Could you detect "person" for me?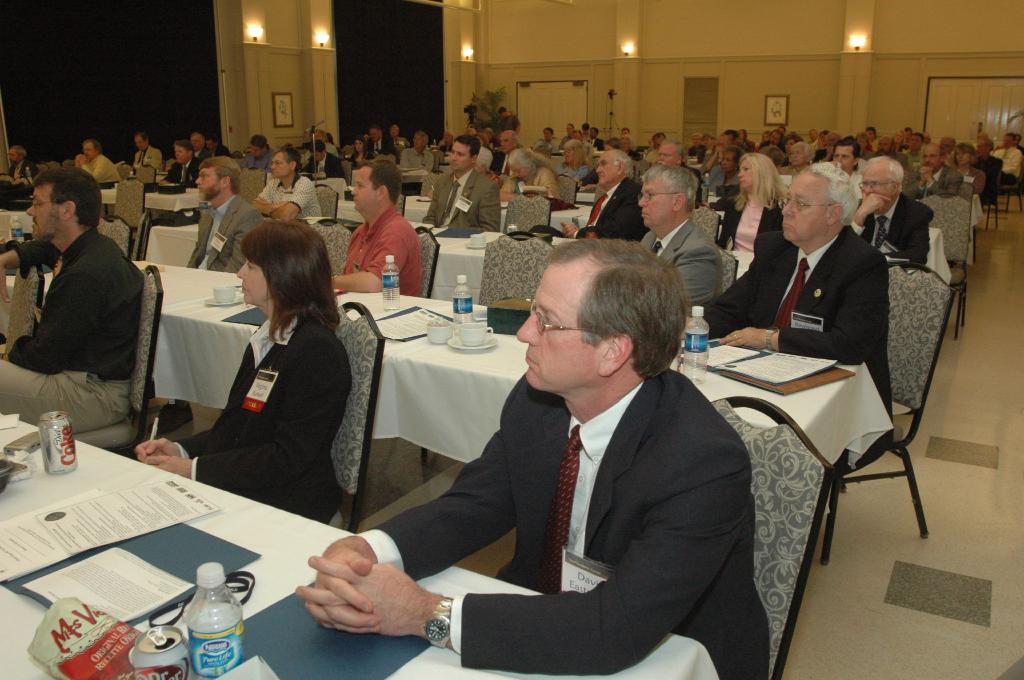
Detection result: pyautogui.locateOnScreen(634, 164, 726, 323).
